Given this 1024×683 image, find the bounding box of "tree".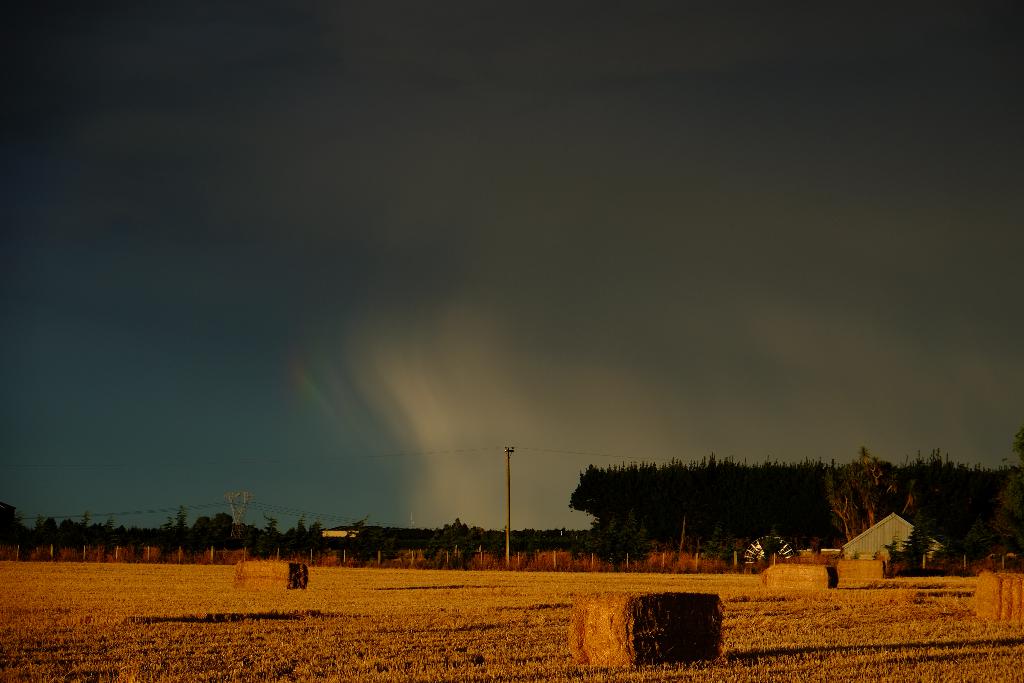
79:512:98:543.
